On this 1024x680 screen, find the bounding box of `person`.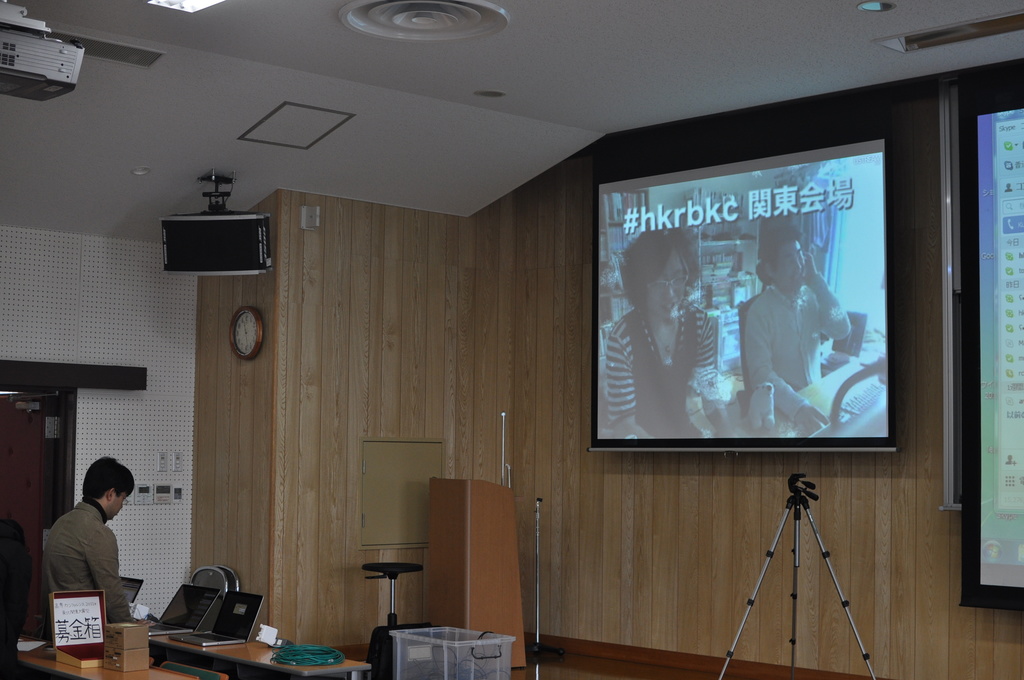
Bounding box: (597,223,726,457).
